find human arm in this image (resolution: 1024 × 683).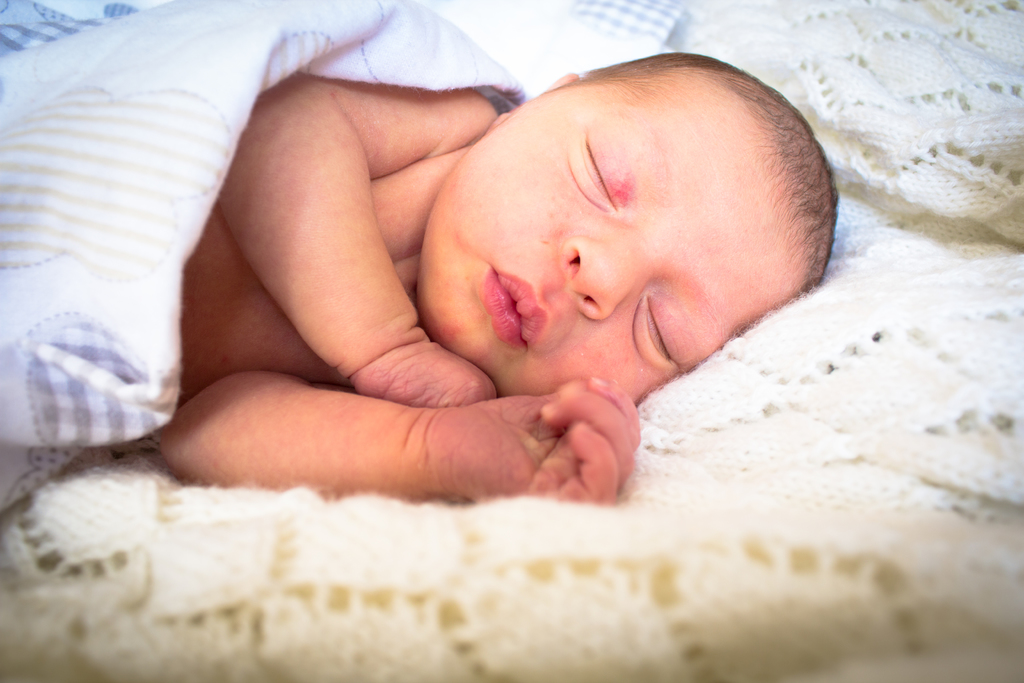
[x1=145, y1=364, x2=626, y2=523].
